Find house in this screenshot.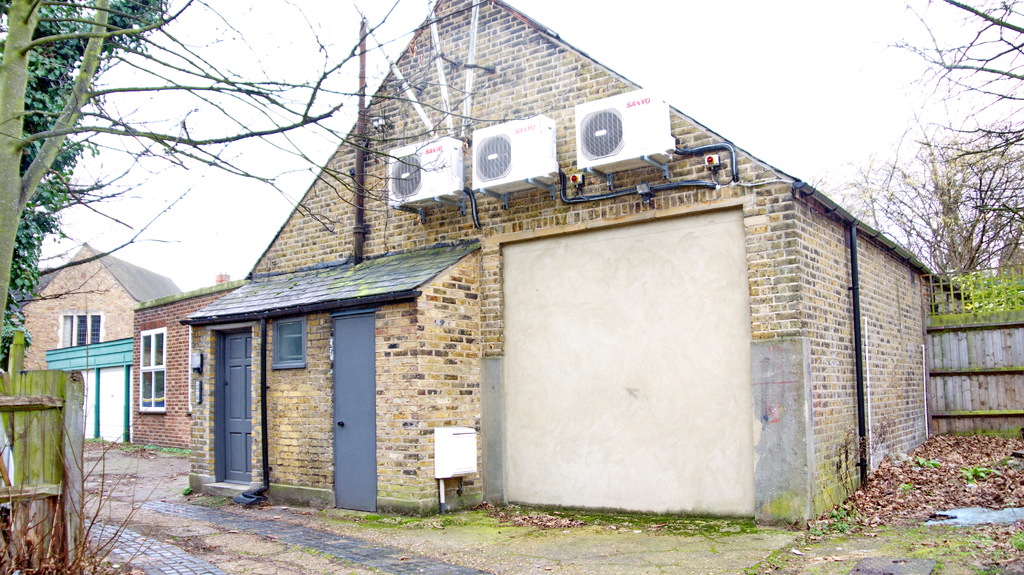
The bounding box for house is [135, 271, 245, 452].
